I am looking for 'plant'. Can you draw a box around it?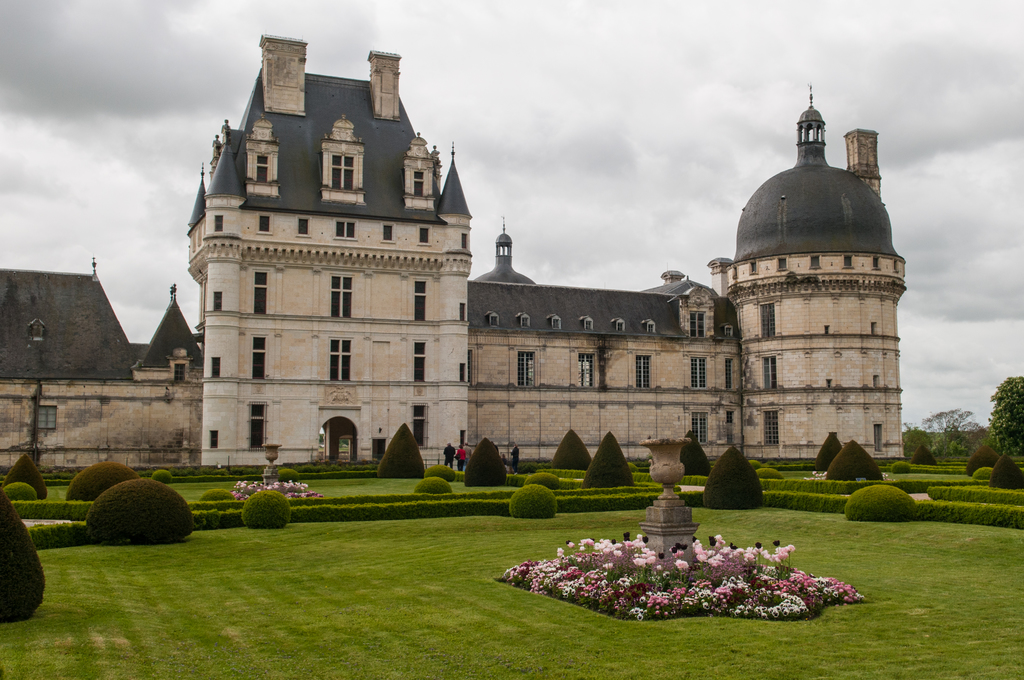
Sure, the bounding box is BBox(698, 437, 767, 514).
